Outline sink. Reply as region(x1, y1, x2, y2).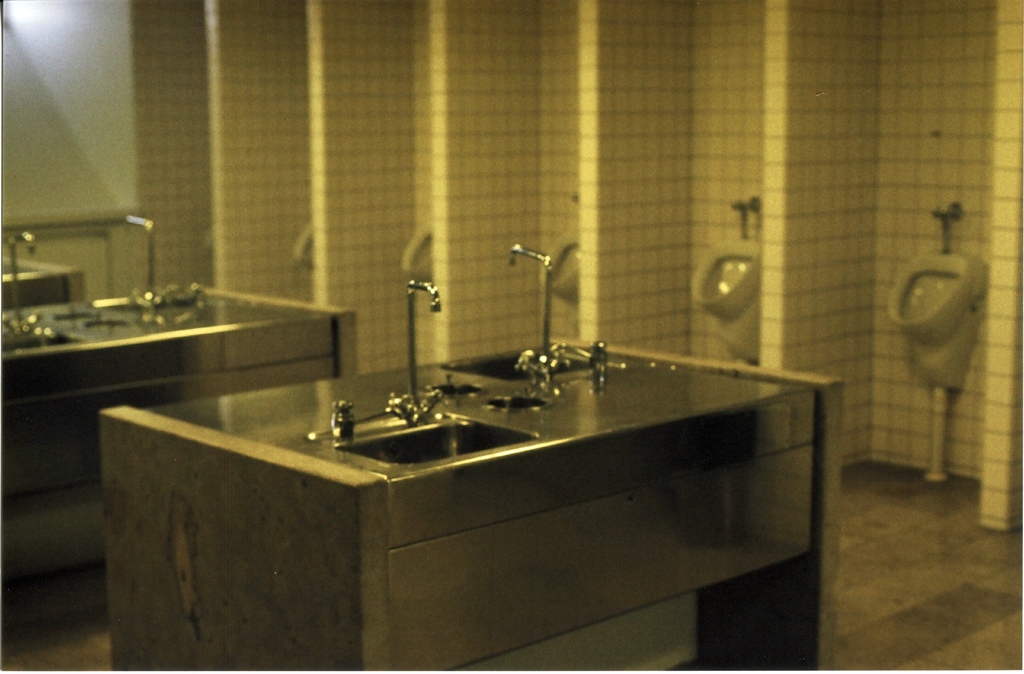
region(0, 228, 84, 351).
